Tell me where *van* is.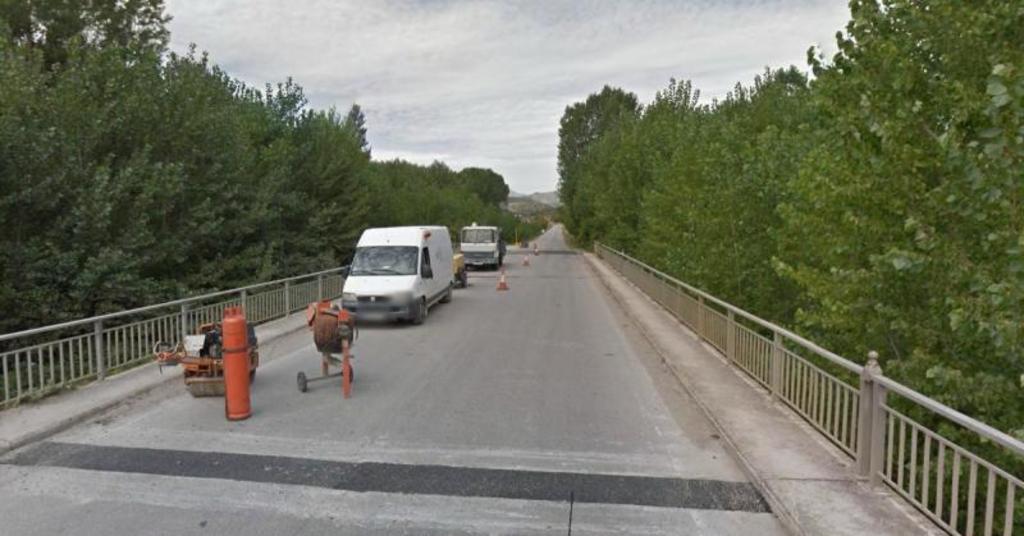
*van* is at select_region(339, 226, 457, 322).
